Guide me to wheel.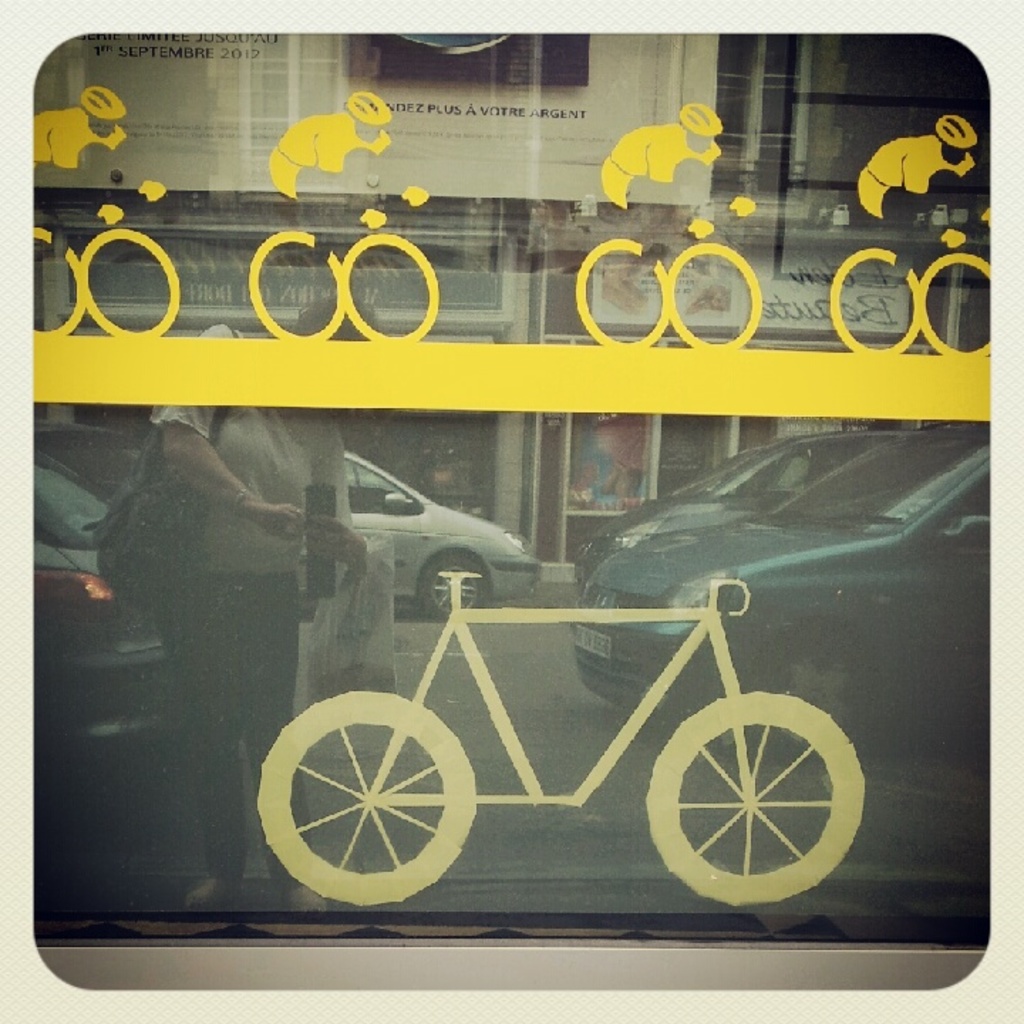
Guidance: Rect(253, 690, 476, 909).
